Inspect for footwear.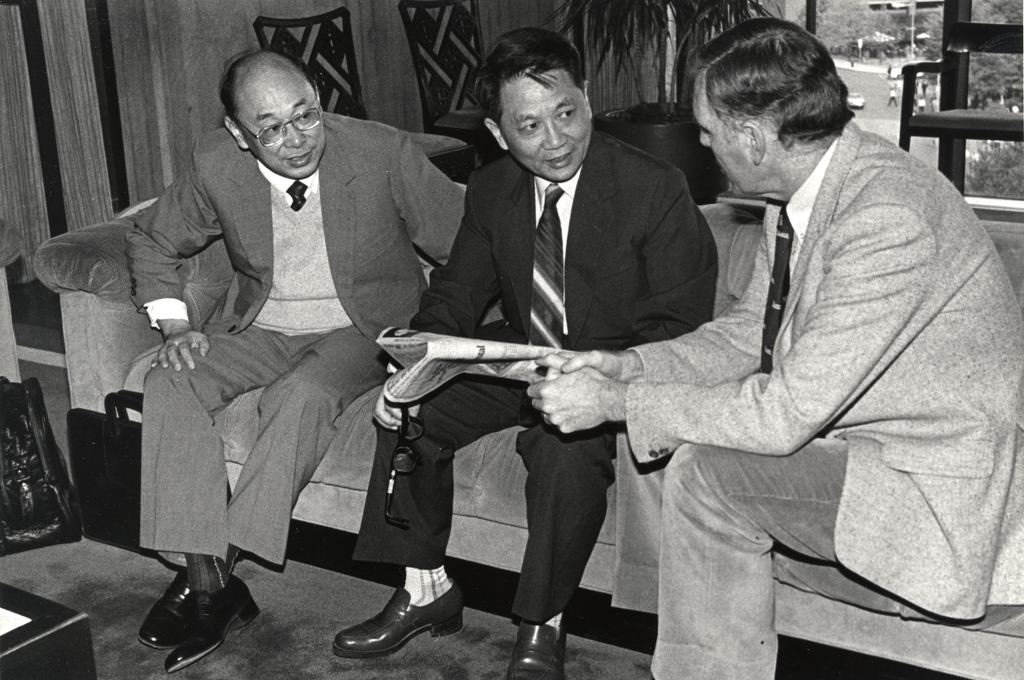
Inspection: 329:585:460:657.
